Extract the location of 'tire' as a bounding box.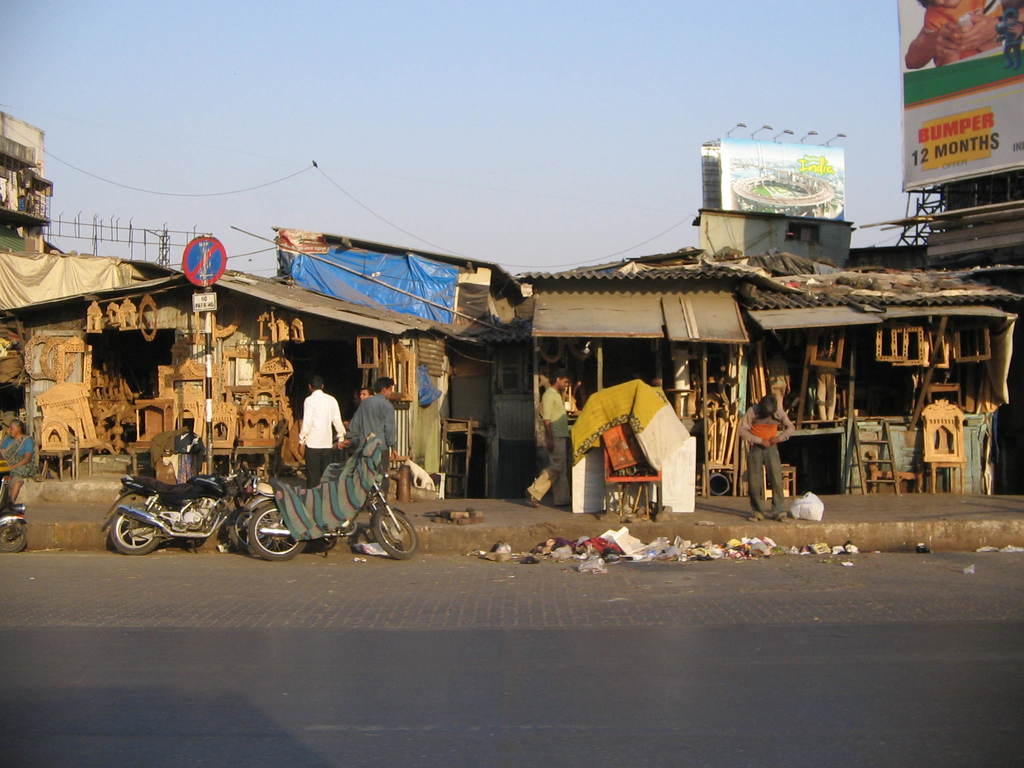
[left=0, top=523, right=27, bottom=554].
